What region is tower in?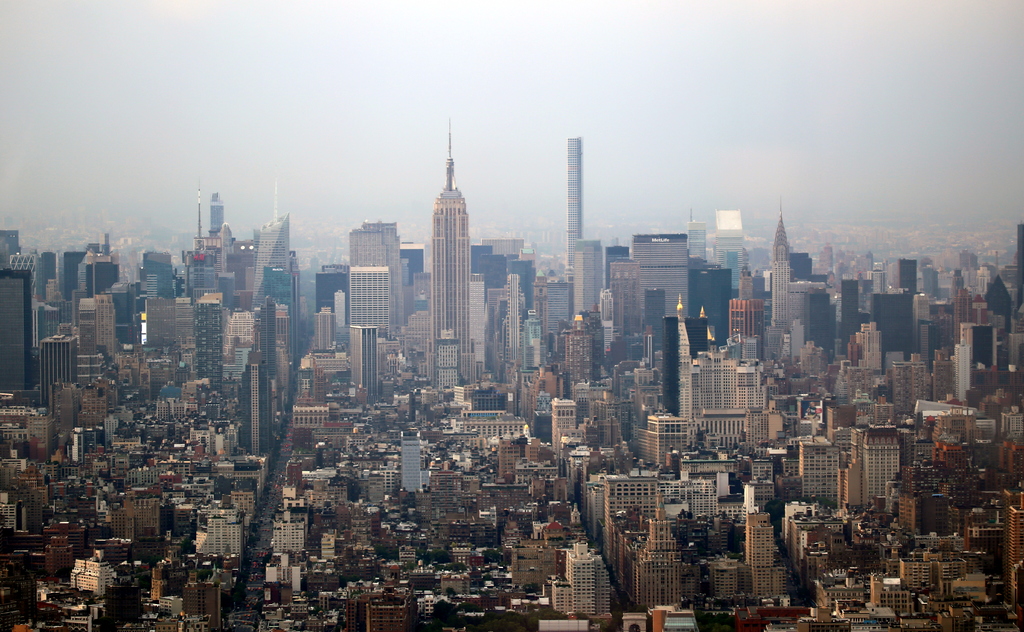
{"x1": 756, "y1": 219, "x2": 799, "y2": 363}.
